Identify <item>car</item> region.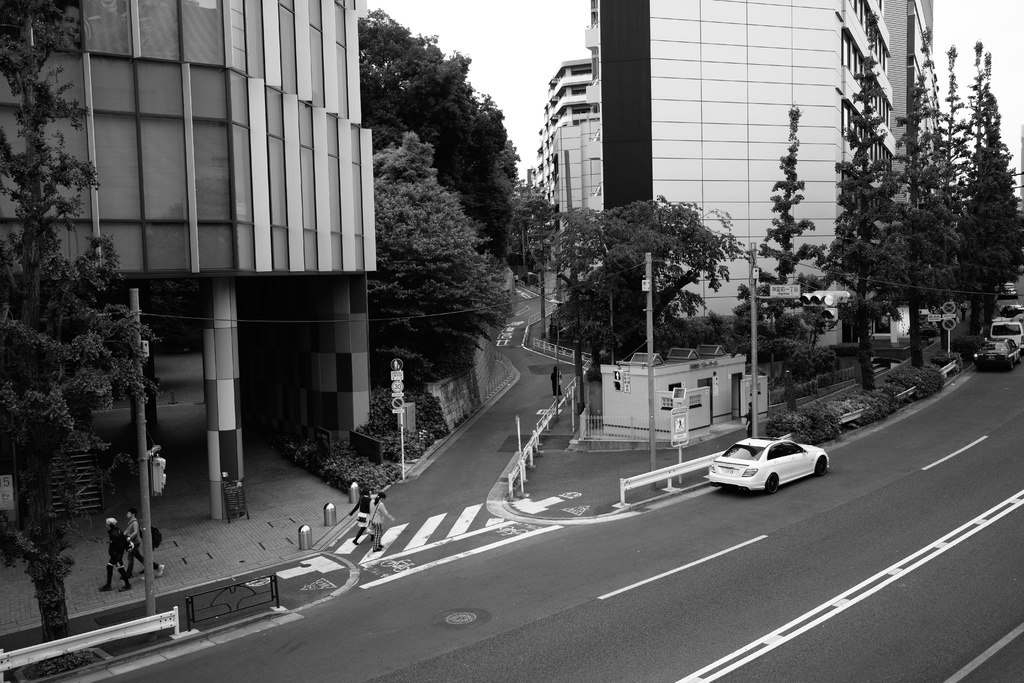
Region: crop(708, 434, 838, 500).
